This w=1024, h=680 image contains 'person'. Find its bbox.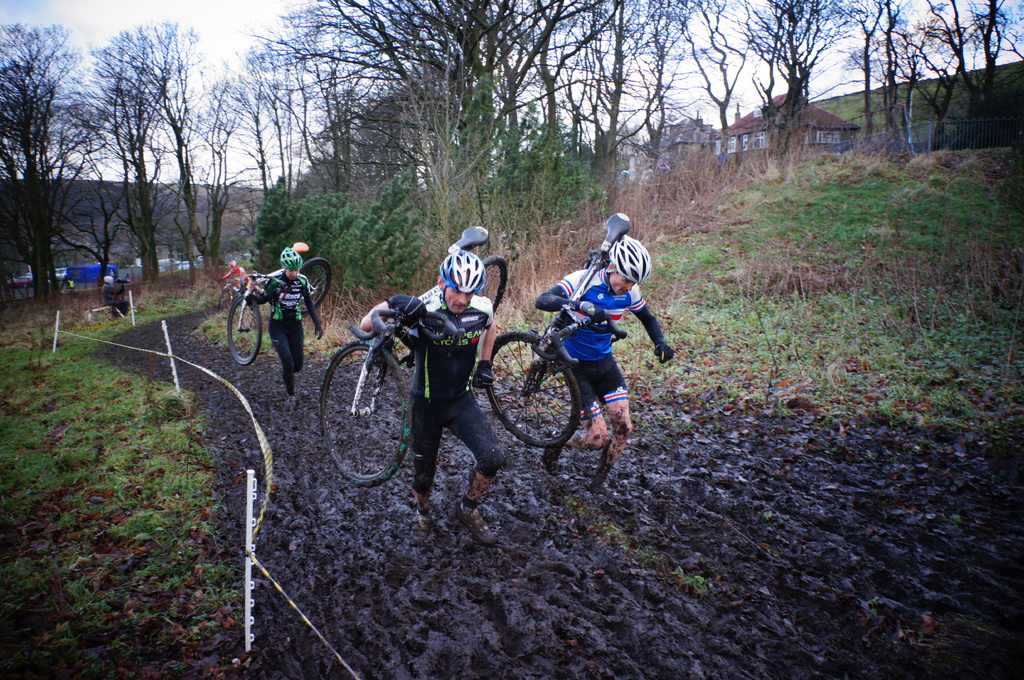
<box>359,252,506,547</box>.
